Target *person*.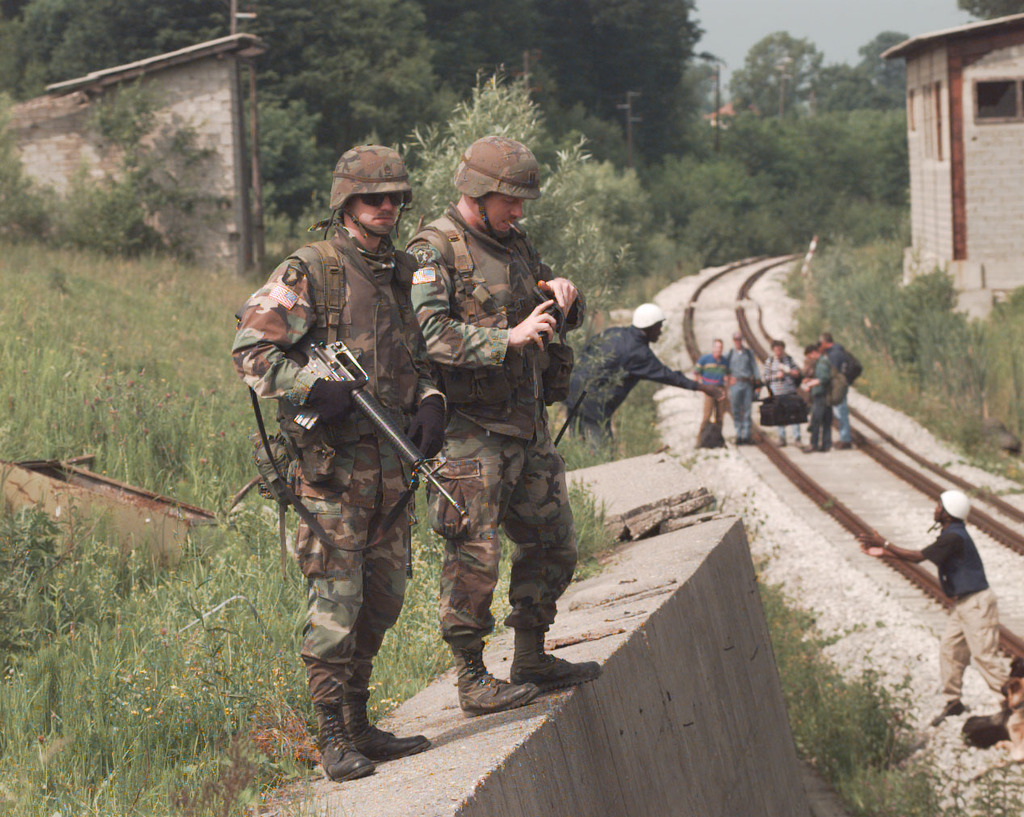
Target region: <bbox>804, 343, 832, 455</bbox>.
